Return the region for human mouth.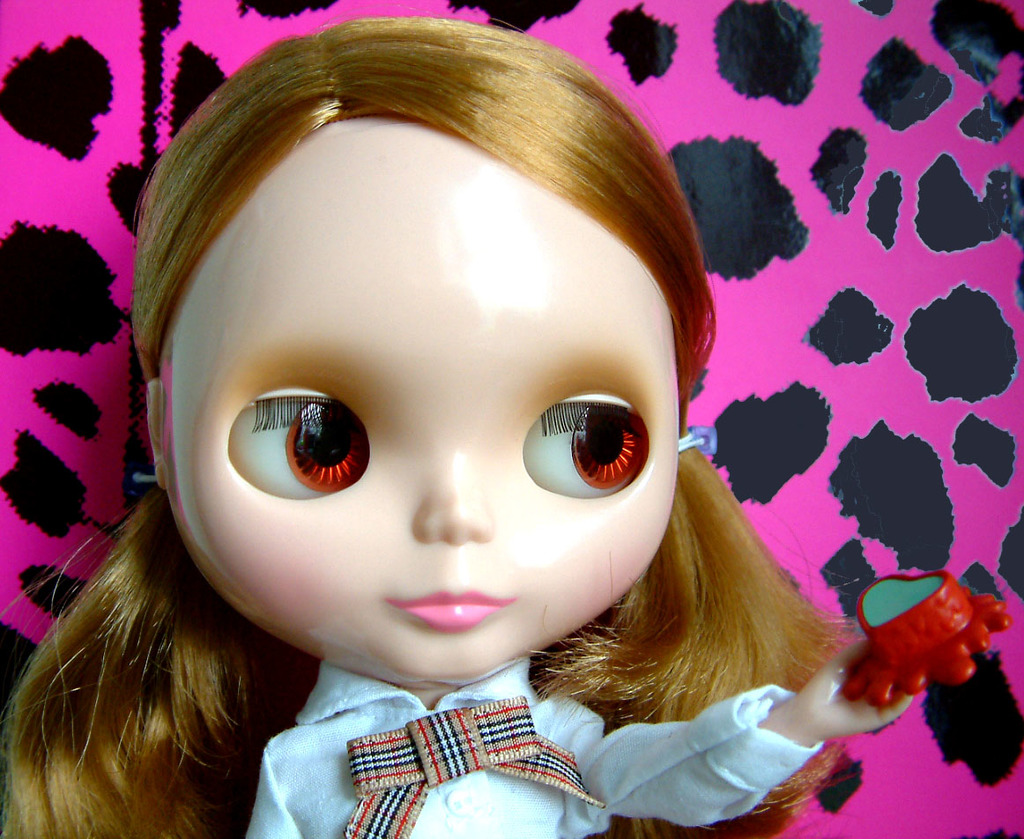
(381, 576, 516, 635).
